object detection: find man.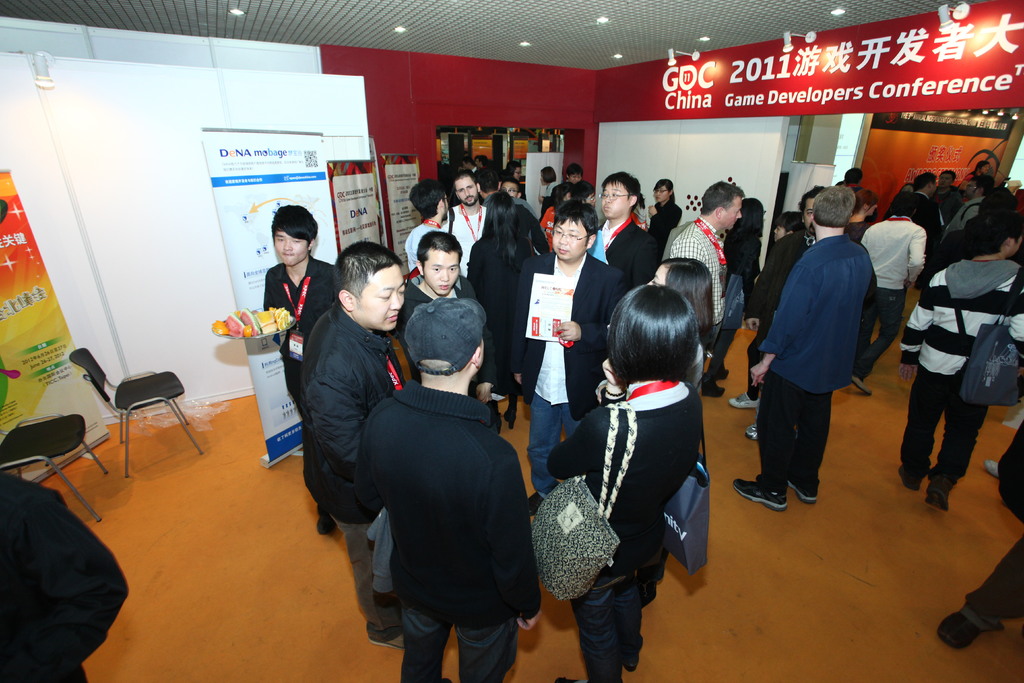
crop(732, 183, 819, 408).
